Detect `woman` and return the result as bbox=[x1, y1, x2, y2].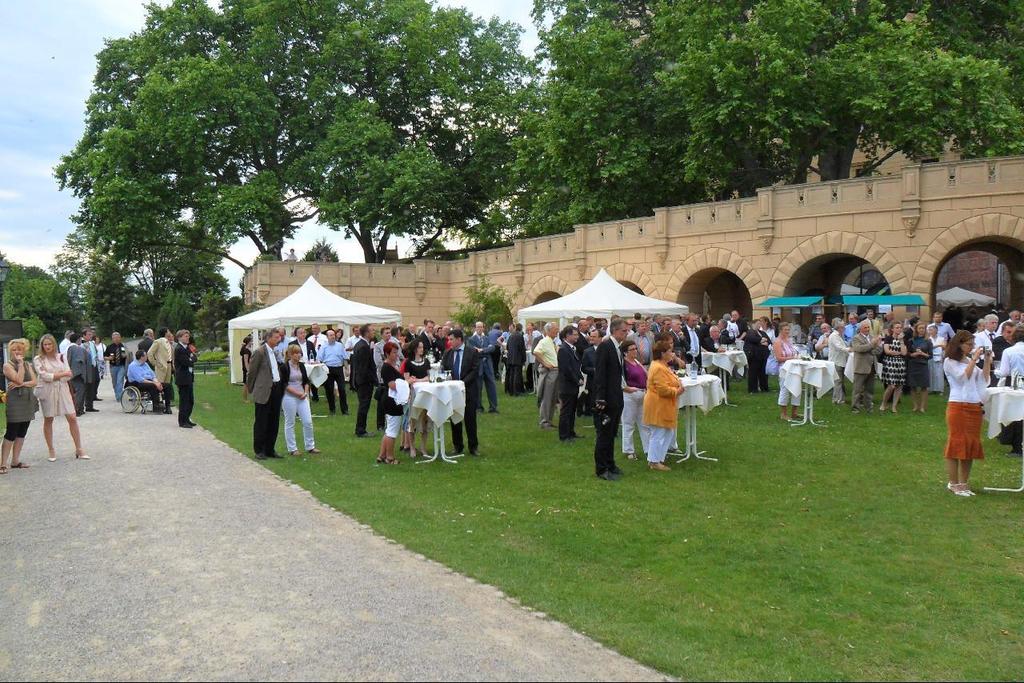
bbox=[880, 322, 909, 408].
